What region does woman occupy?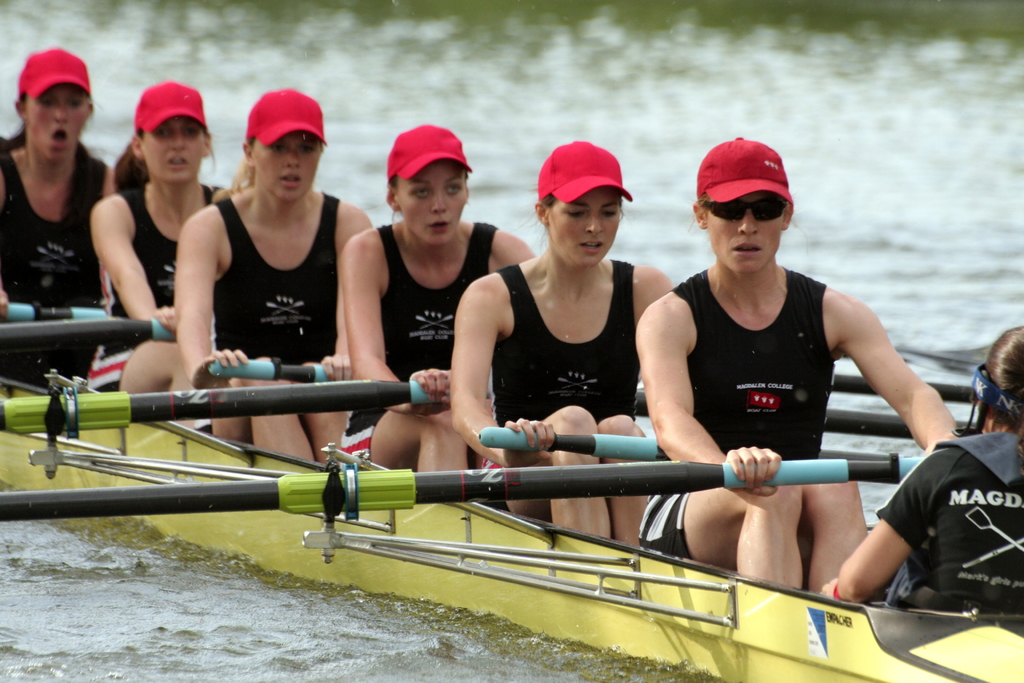
<bbox>90, 76, 223, 426</bbox>.
